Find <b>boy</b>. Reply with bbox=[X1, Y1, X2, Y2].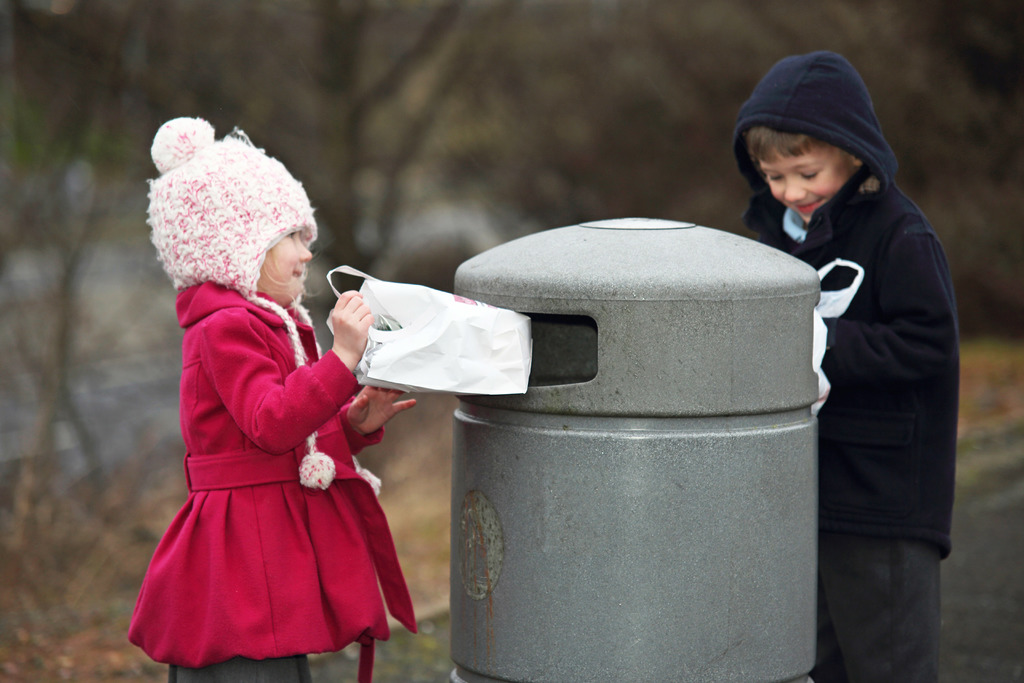
bbox=[747, 53, 977, 663].
